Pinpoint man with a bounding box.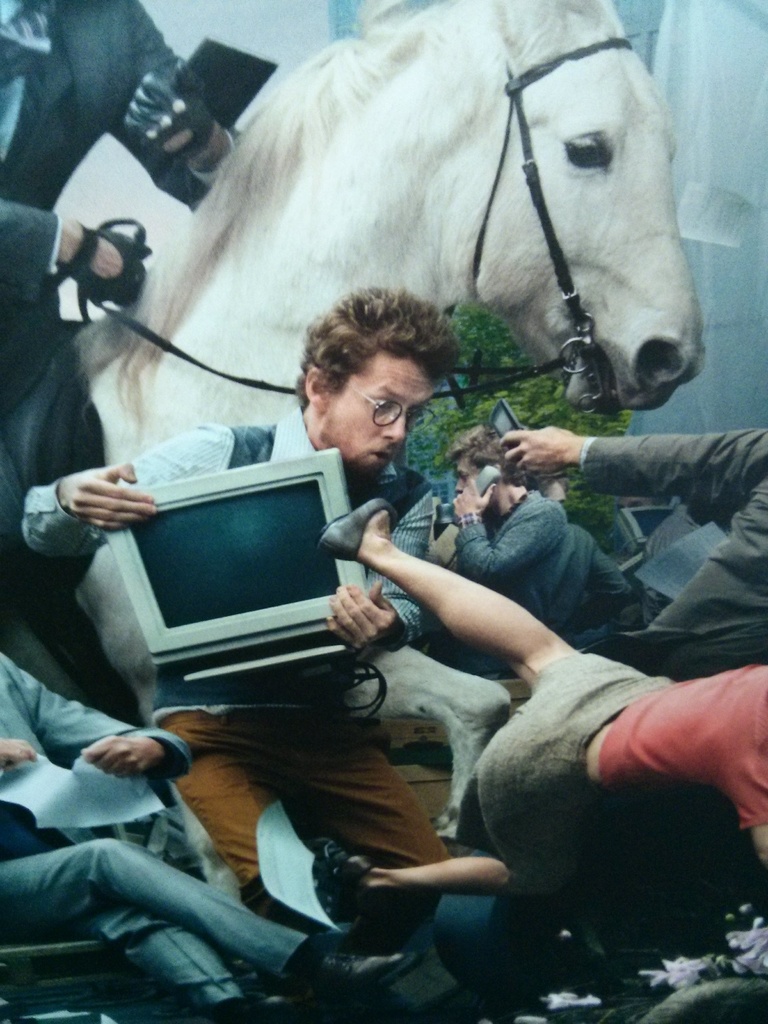
BBox(0, 0, 245, 455).
